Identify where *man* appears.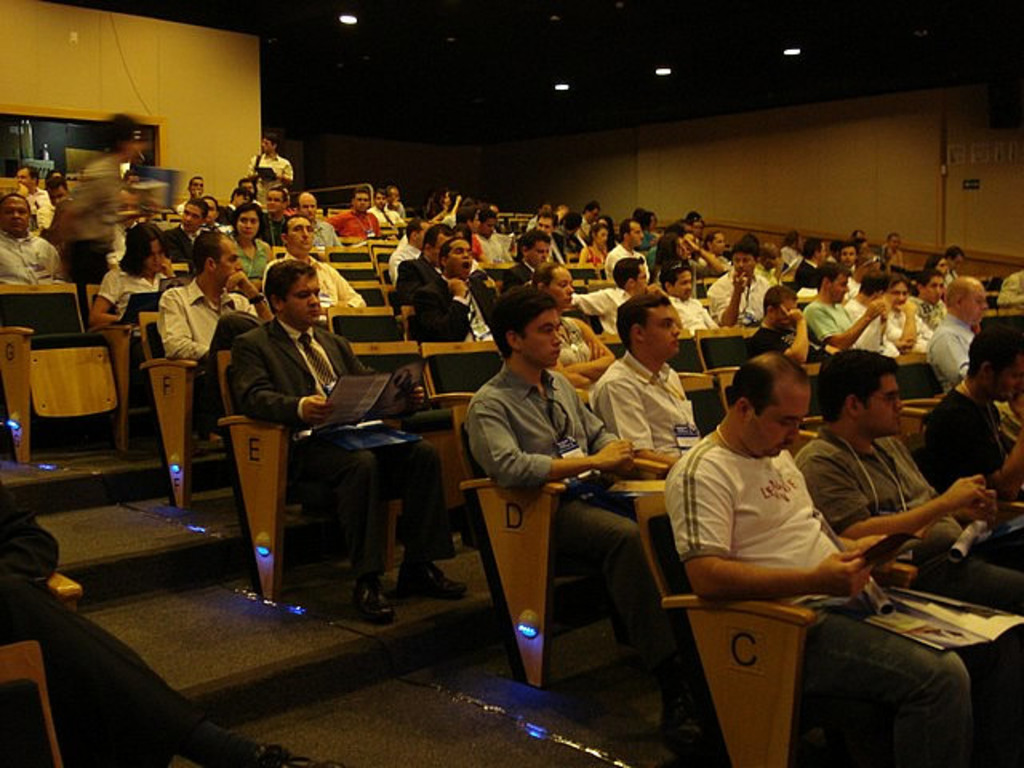
Appears at x1=245 y1=136 x2=296 y2=190.
